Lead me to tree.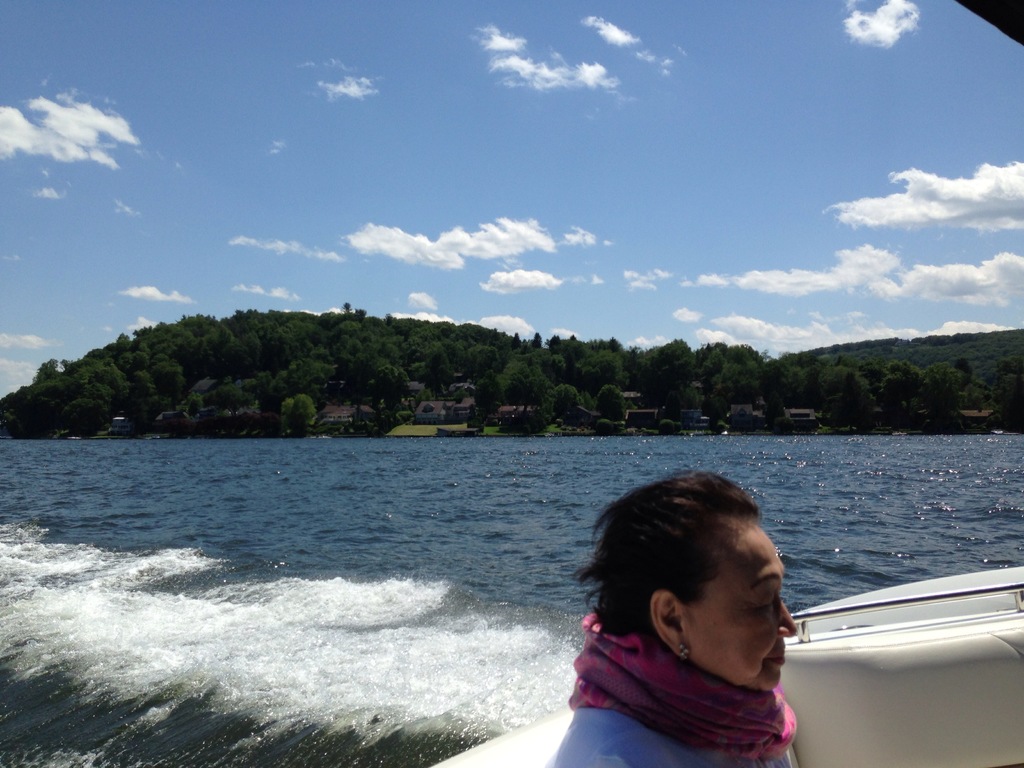
Lead to pyautogui.locateOnScreen(501, 360, 530, 404).
